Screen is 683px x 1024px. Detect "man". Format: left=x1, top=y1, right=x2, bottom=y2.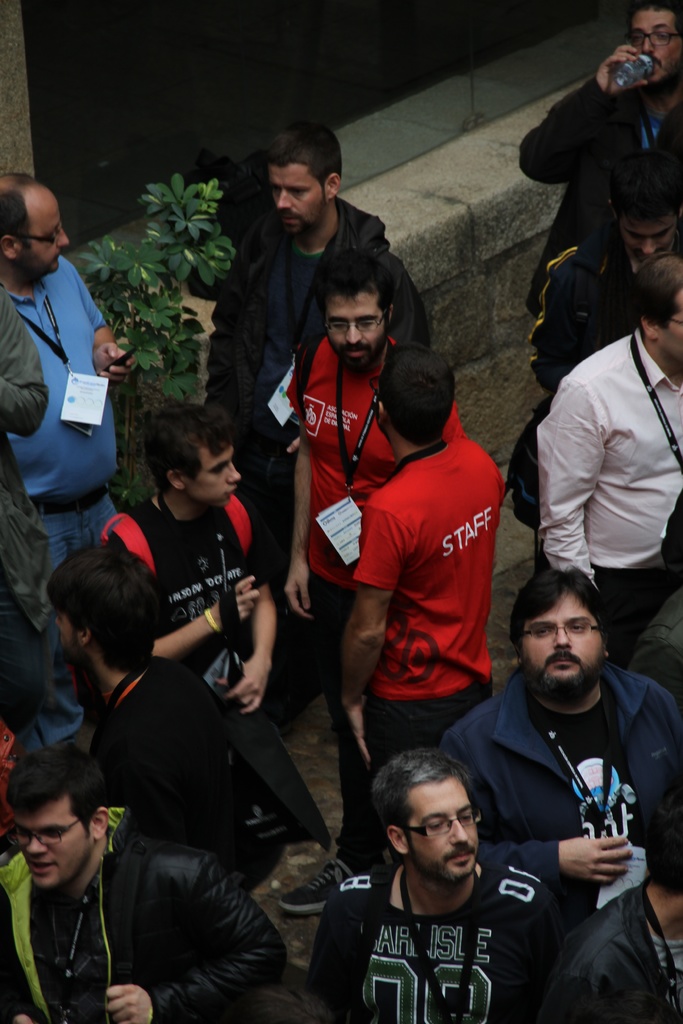
left=513, top=0, right=682, bottom=318.
